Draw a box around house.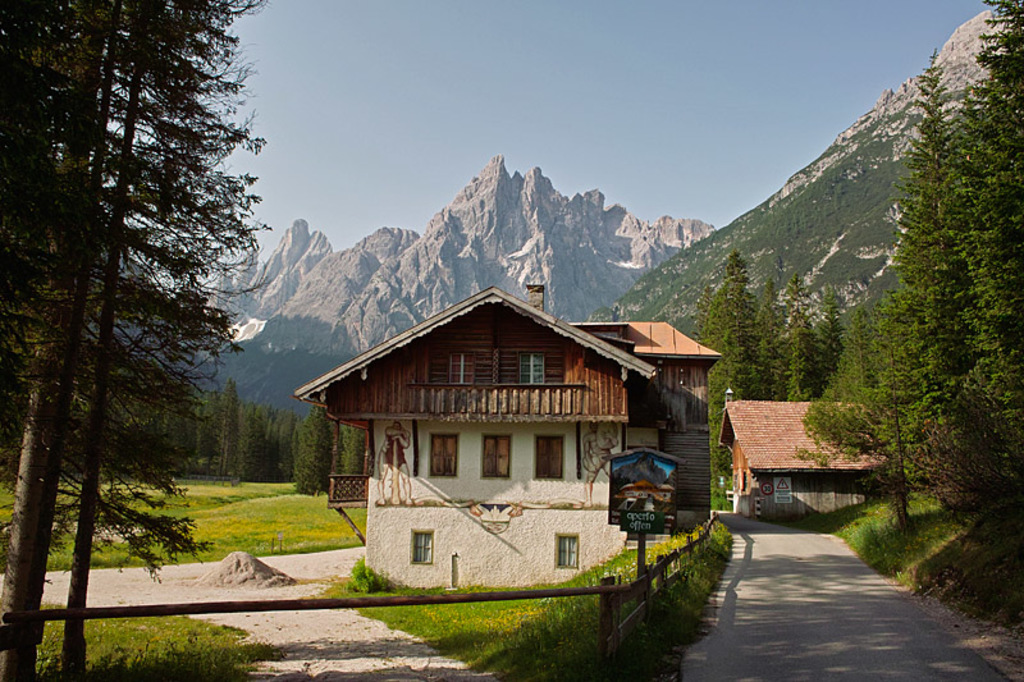
locate(310, 269, 699, 591).
